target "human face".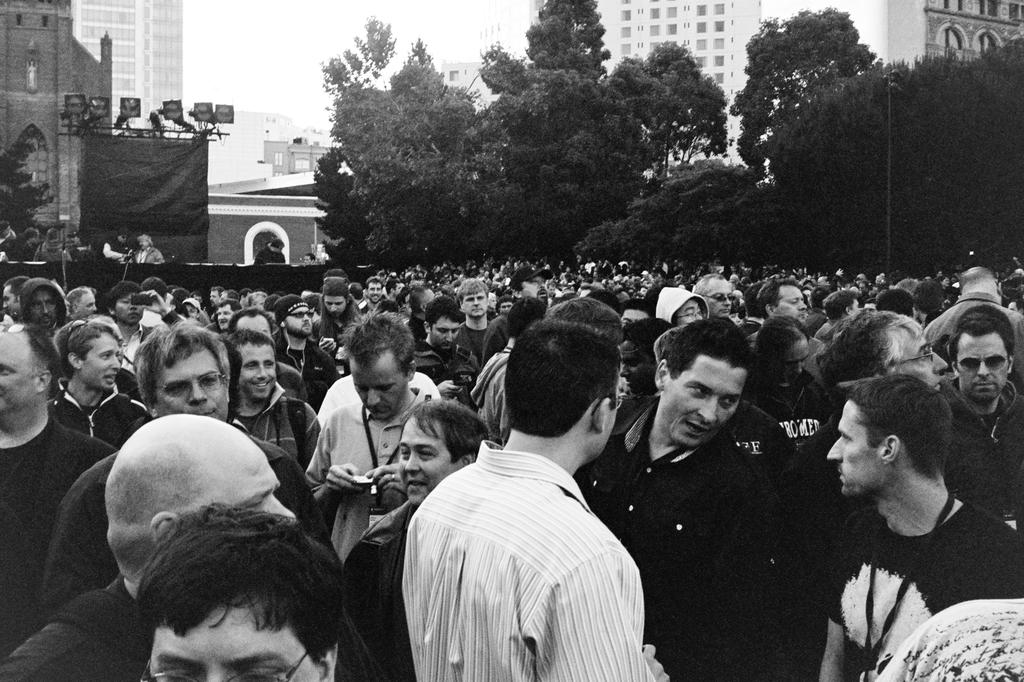
Target region: bbox=[778, 285, 811, 322].
